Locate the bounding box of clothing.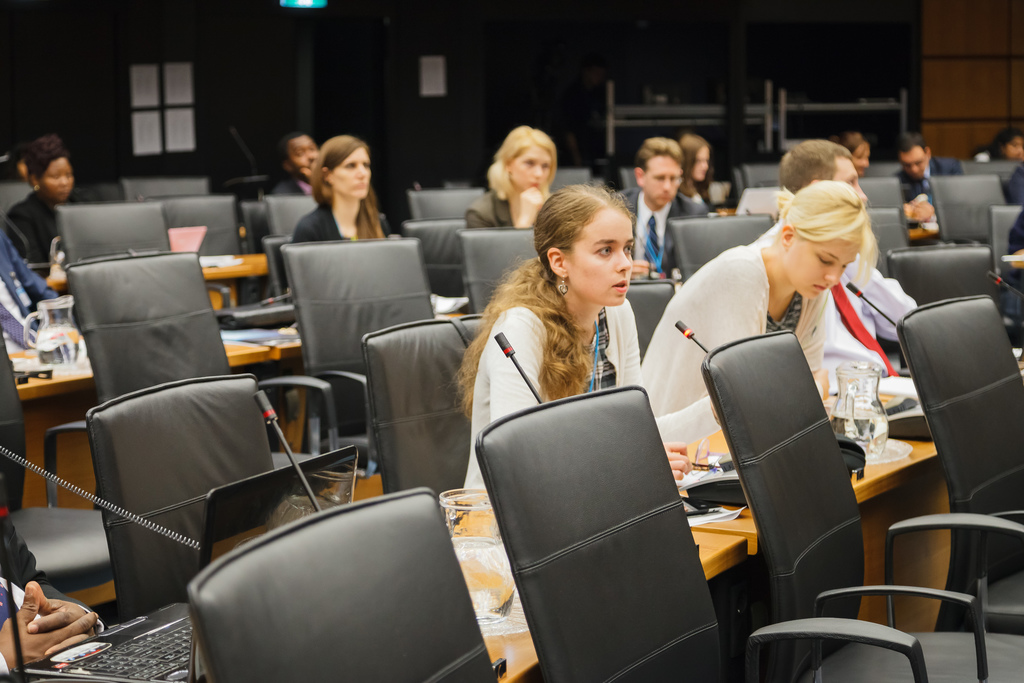
Bounding box: bbox(640, 184, 839, 483).
